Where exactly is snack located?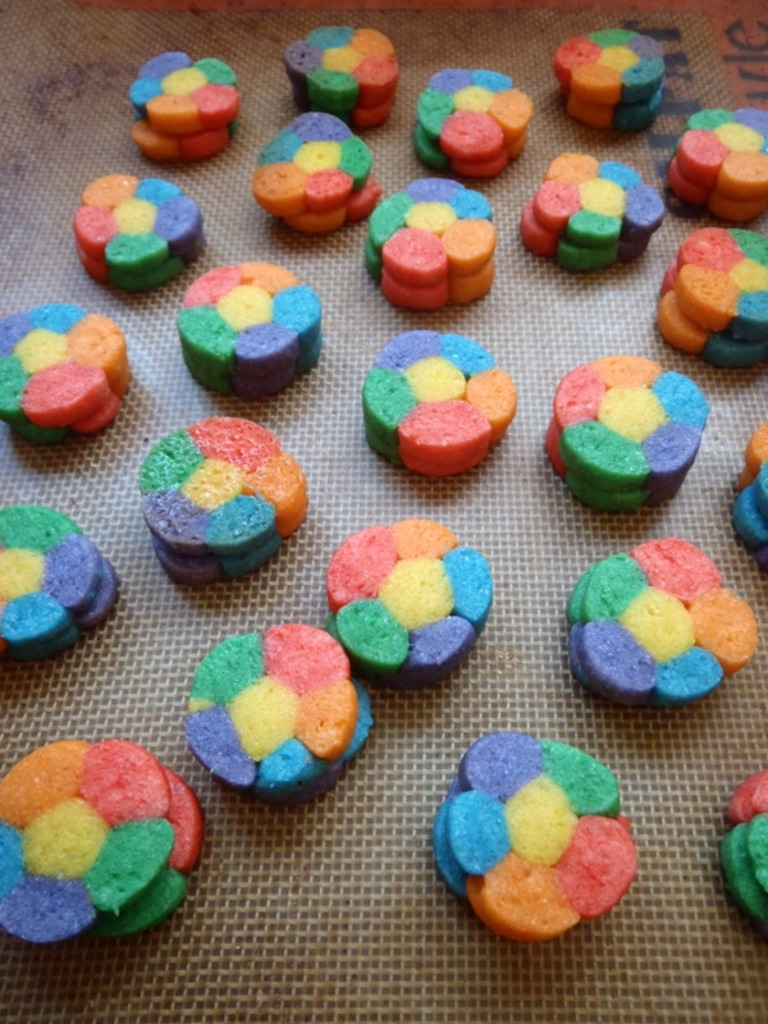
Its bounding box is (x1=376, y1=183, x2=499, y2=270).
